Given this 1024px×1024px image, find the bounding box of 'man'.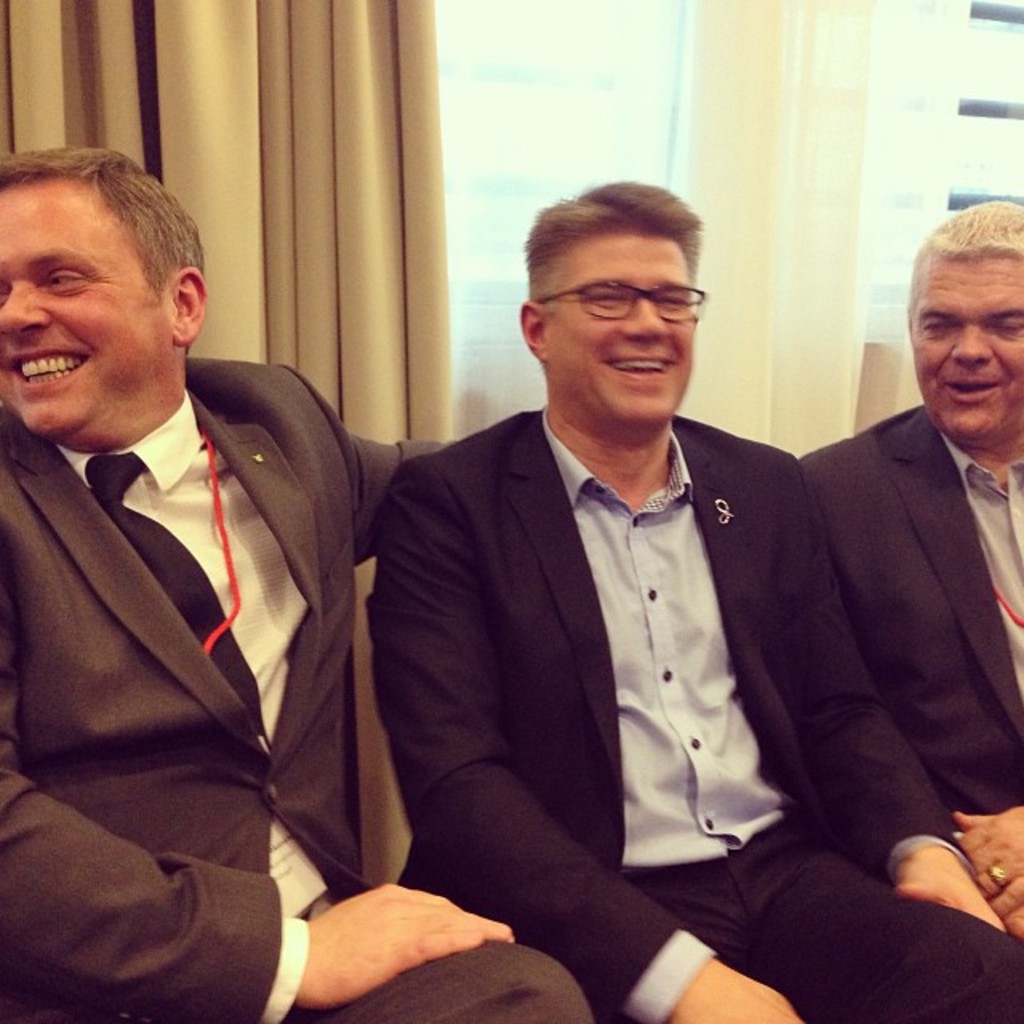
select_region(325, 190, 976, 1000).
